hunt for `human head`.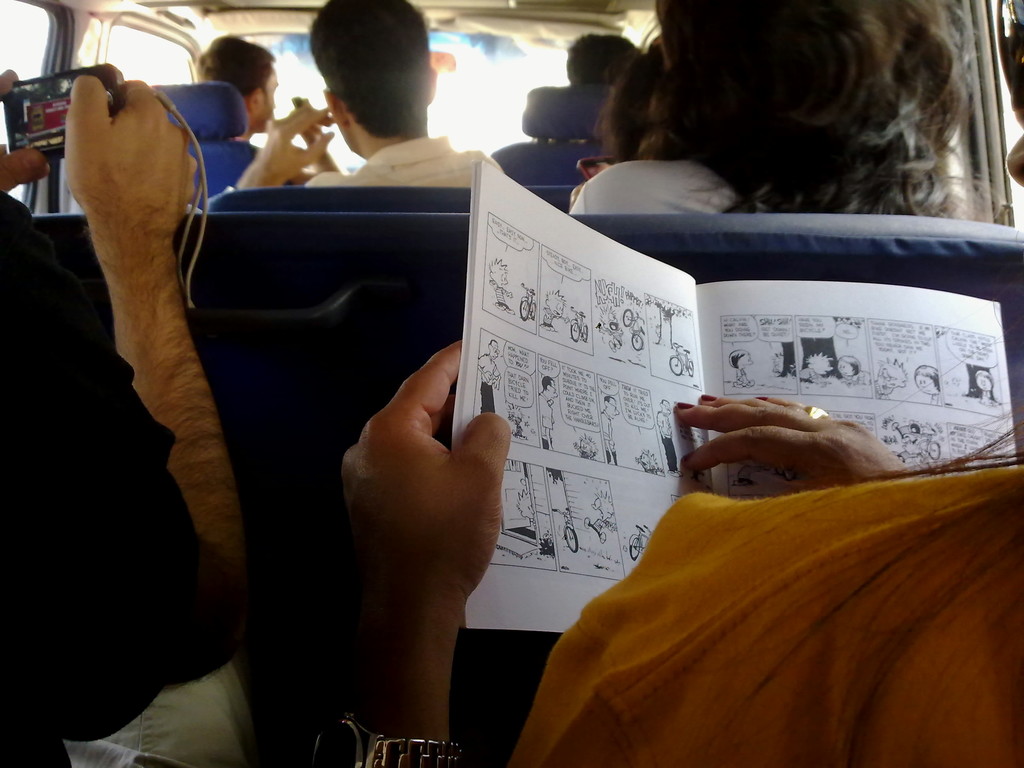
Hunted down at box=[542, 376, 561, 400].
